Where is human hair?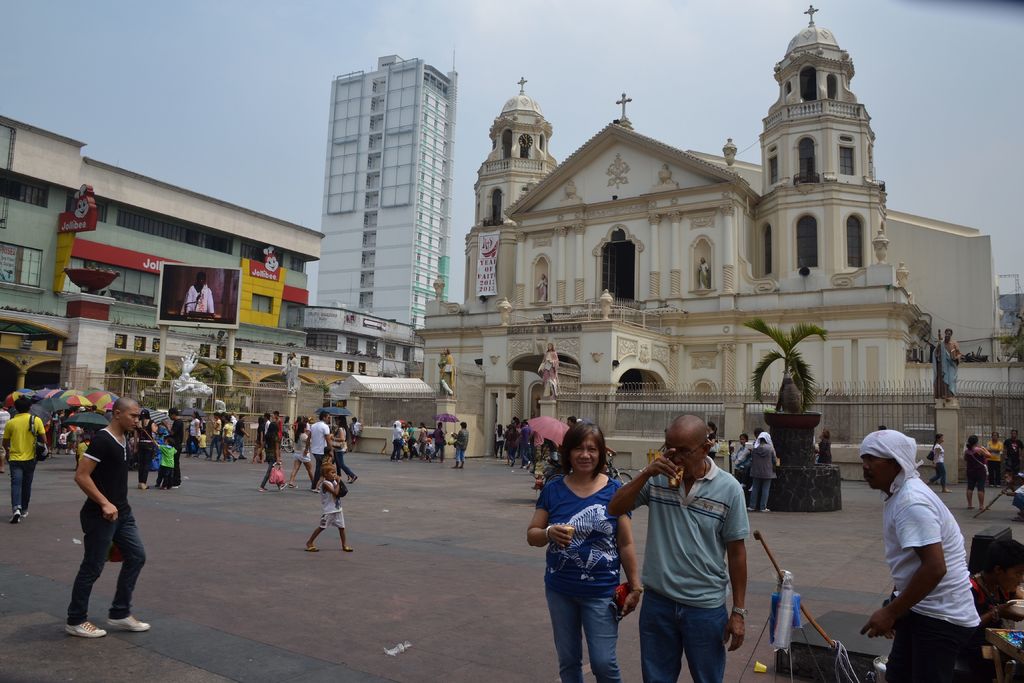
x1=546, y1=341, x2=555, y2=353.
